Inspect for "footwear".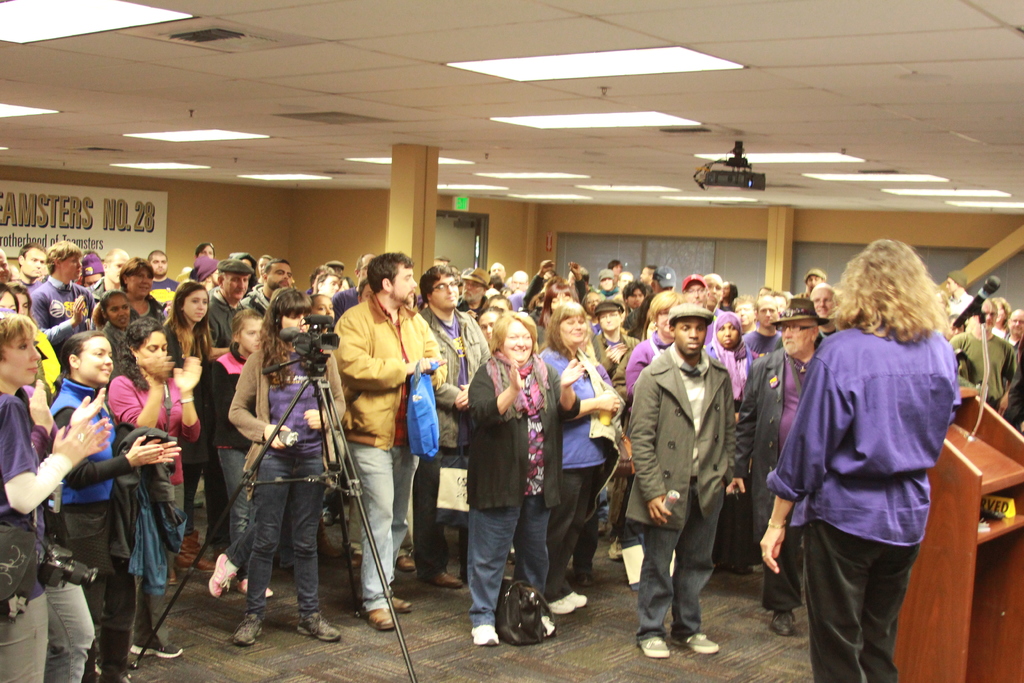
Inspection: x1=635 y1=635 x2=671 y2=660.
